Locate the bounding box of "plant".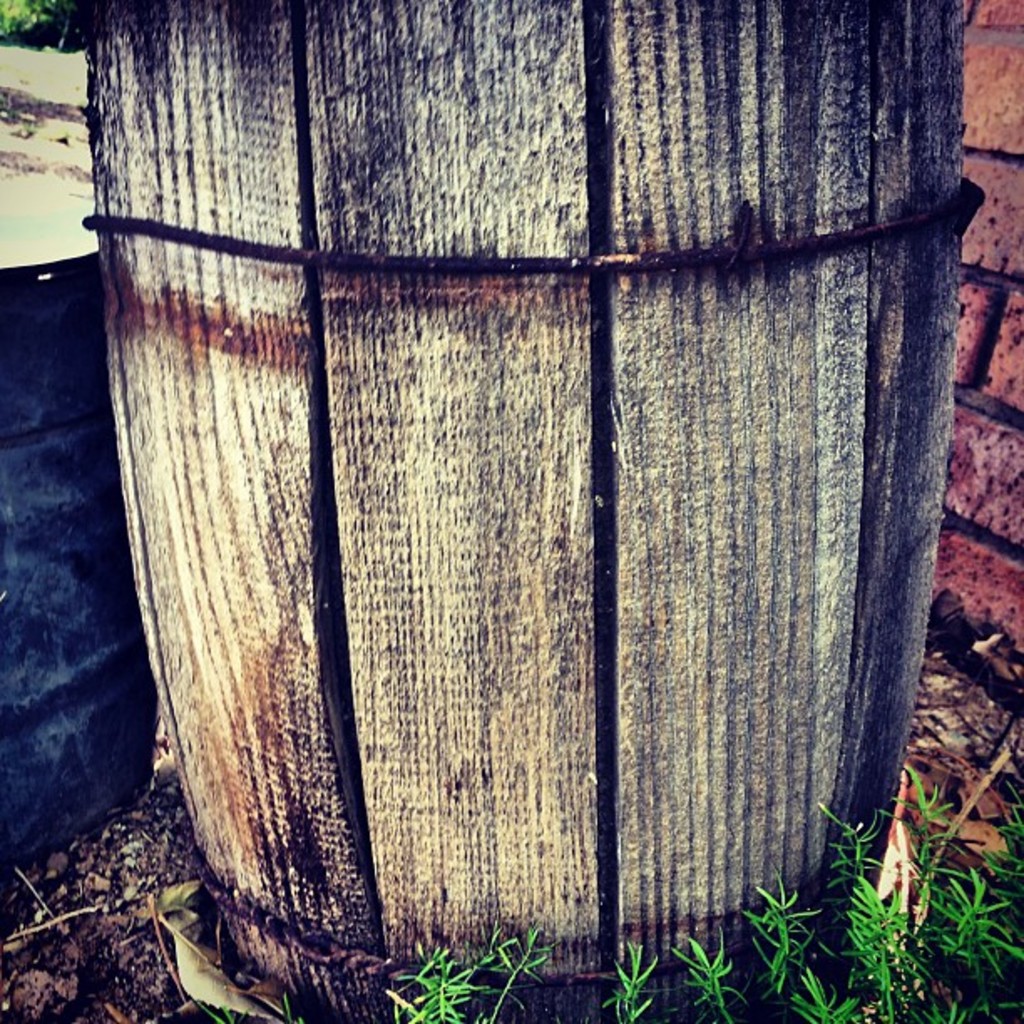
Bounding box: left=194, top=997, right=254, bottom=1022.
